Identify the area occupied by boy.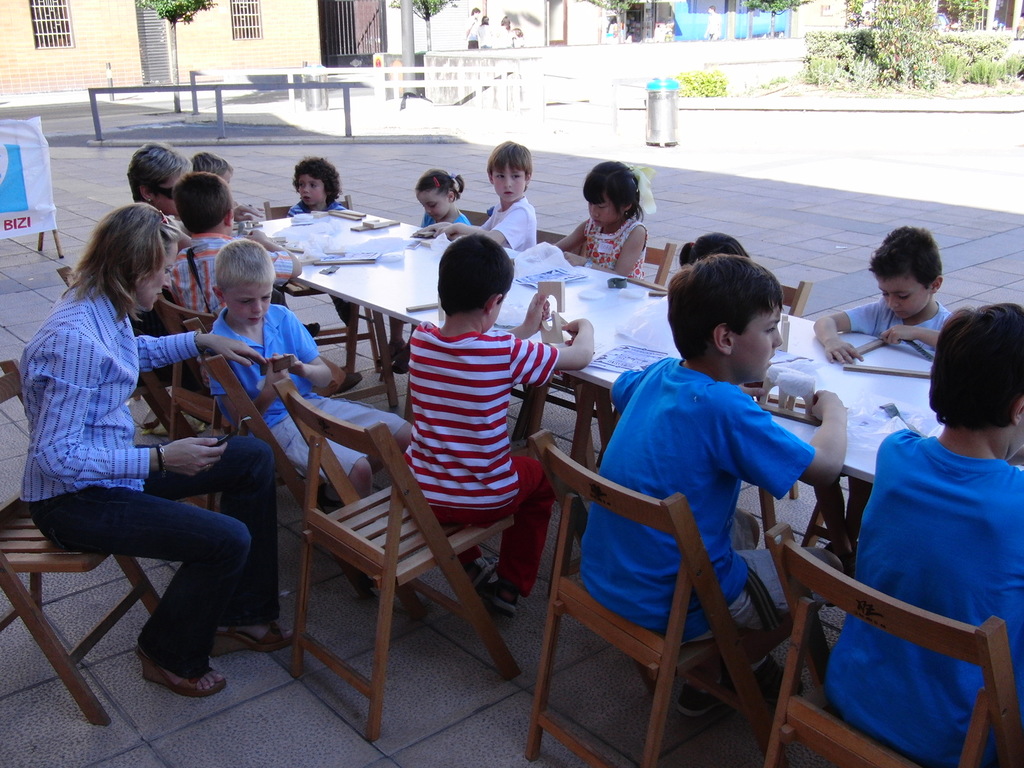
Area: pyautogui.locateOnScreen(579, 251, 859, 714).
